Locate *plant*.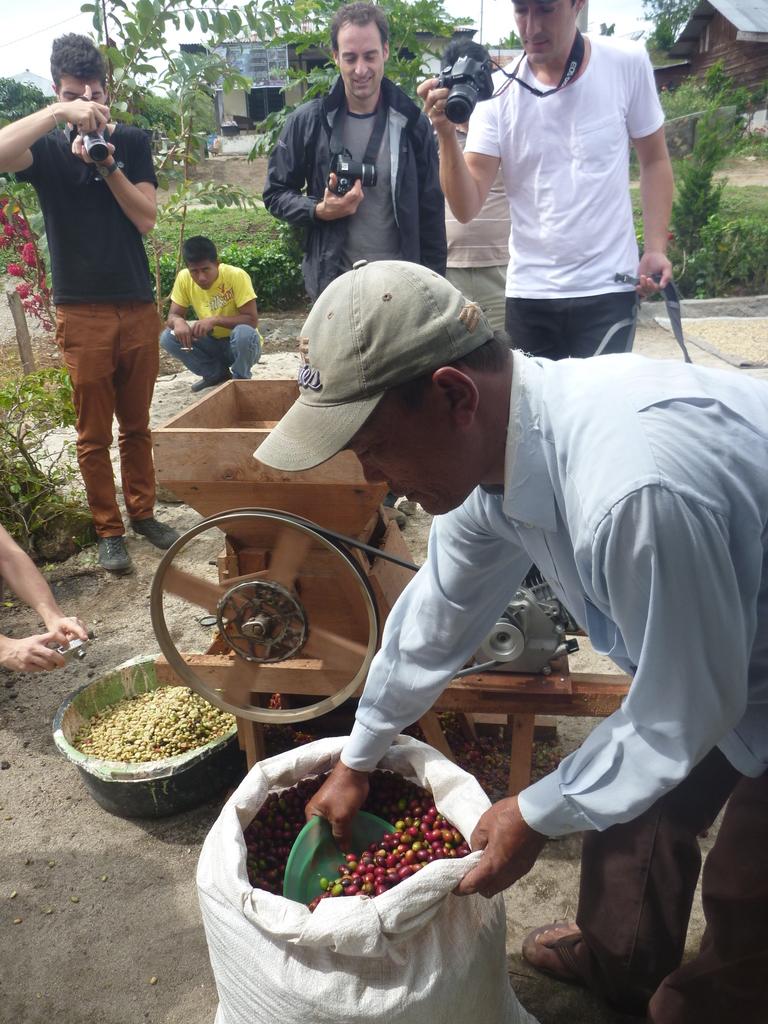
Bounding box: 723/121/767/166.
